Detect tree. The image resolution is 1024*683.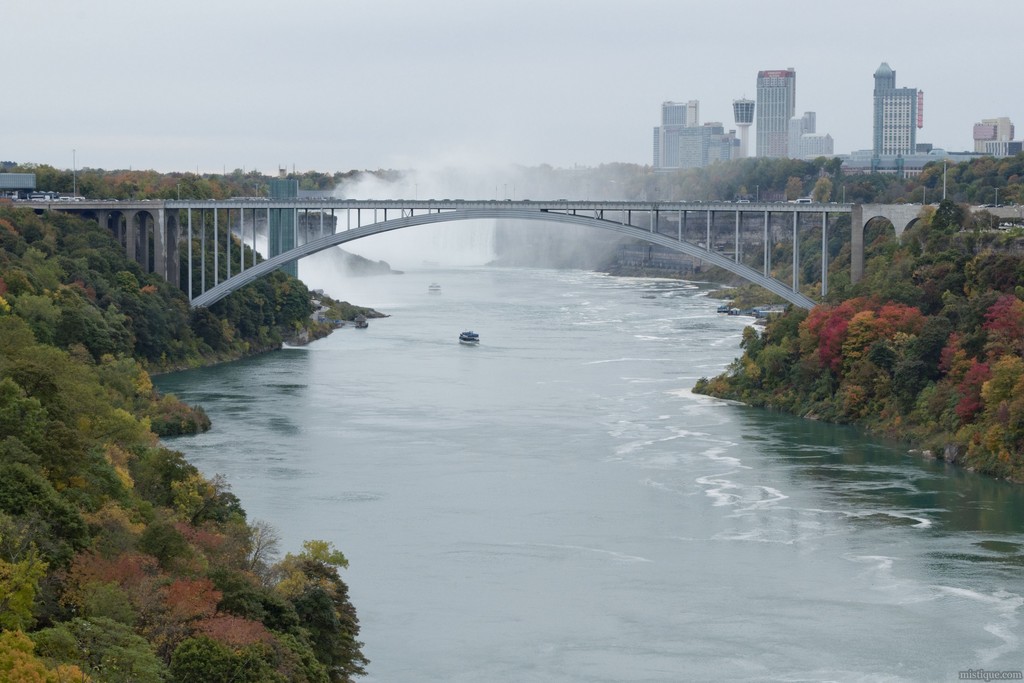
region(793, 297, 827, 379).
